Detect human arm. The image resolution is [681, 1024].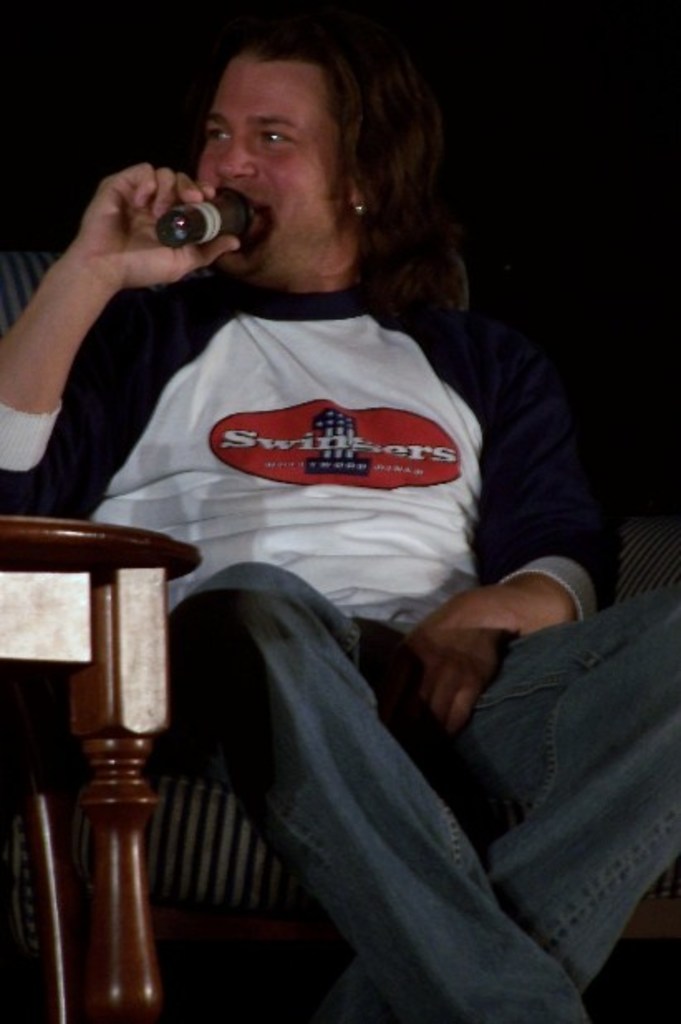
box=[408, 320, 631, 737].
